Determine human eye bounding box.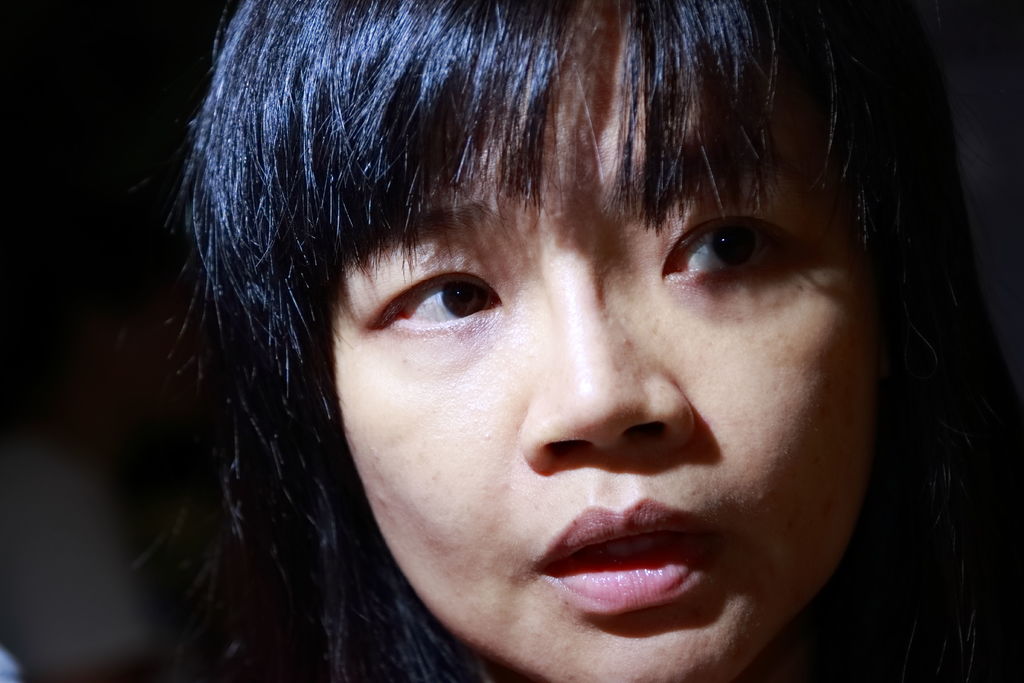
Determined: (x1=365, y1=257, x2=511, y2=332).
